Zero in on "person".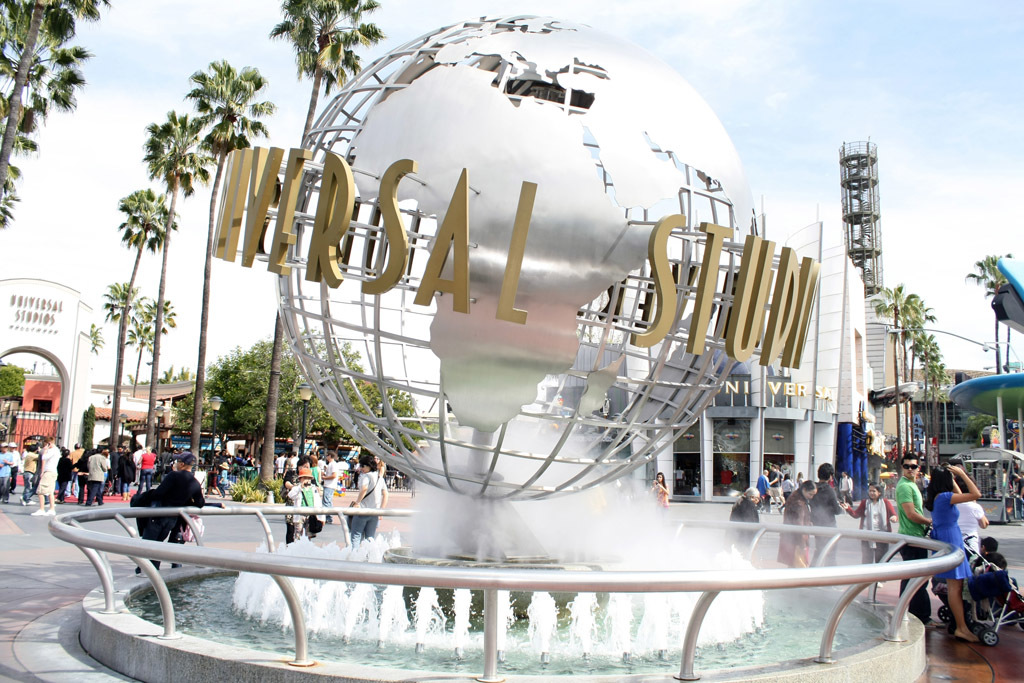
Zeroed in: rect(0, 441, 14, 502).
